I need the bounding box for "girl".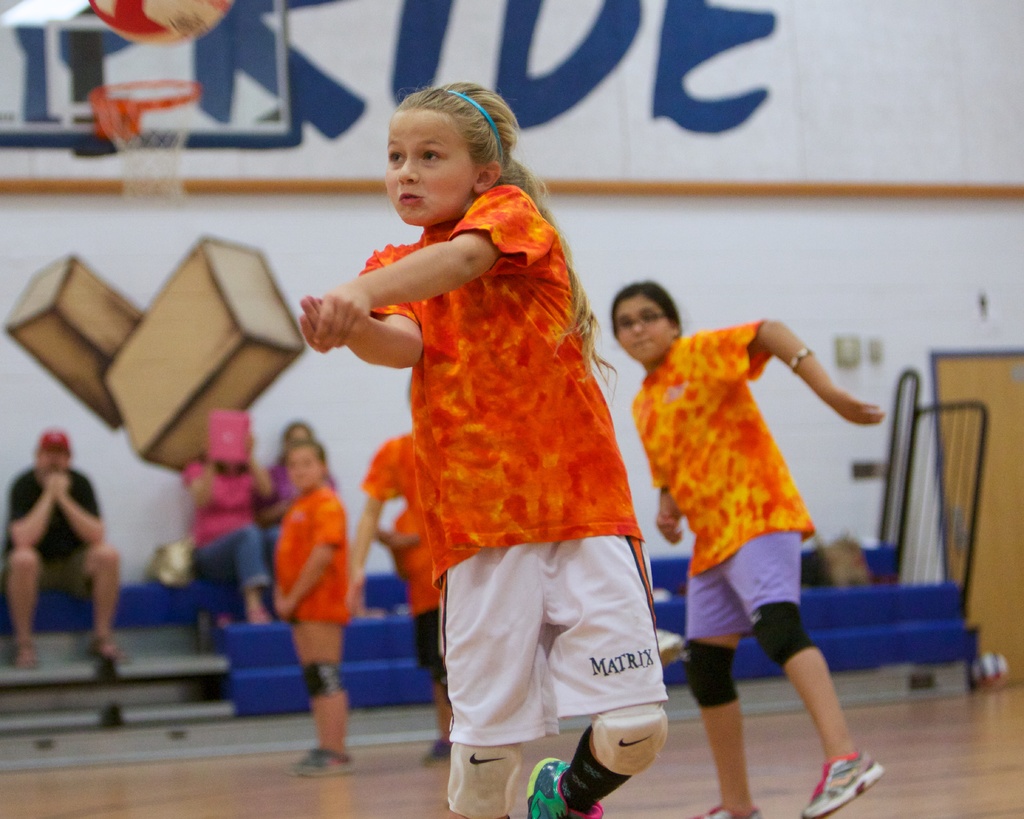
Here it is: BBox(341, 433, 444, 662).
